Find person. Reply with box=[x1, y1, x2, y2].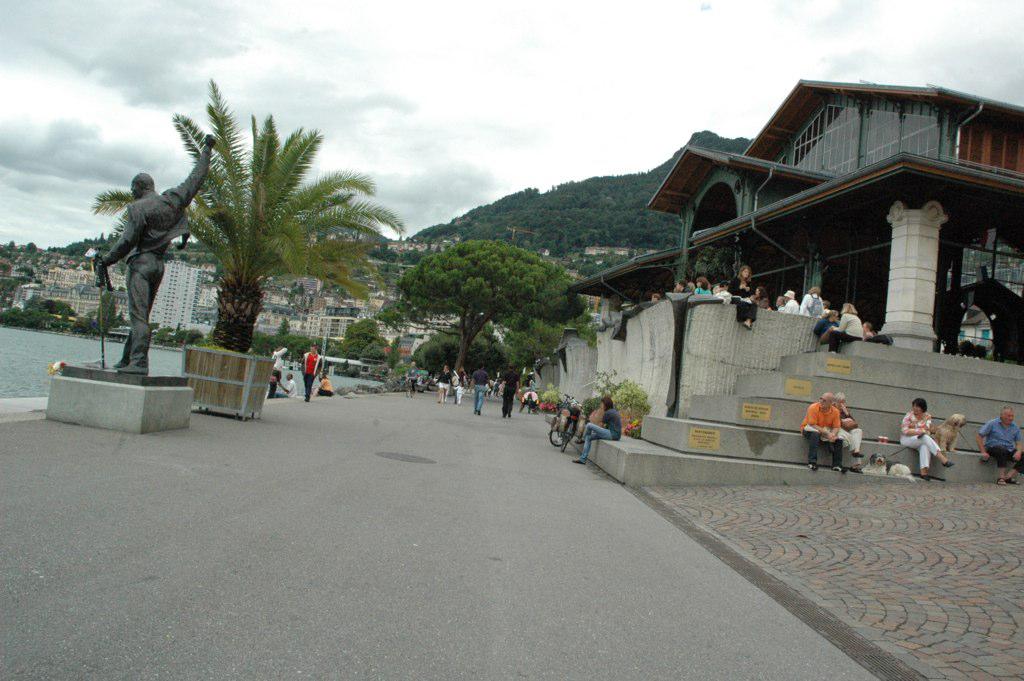
box=[907, 394, 964, 481].
